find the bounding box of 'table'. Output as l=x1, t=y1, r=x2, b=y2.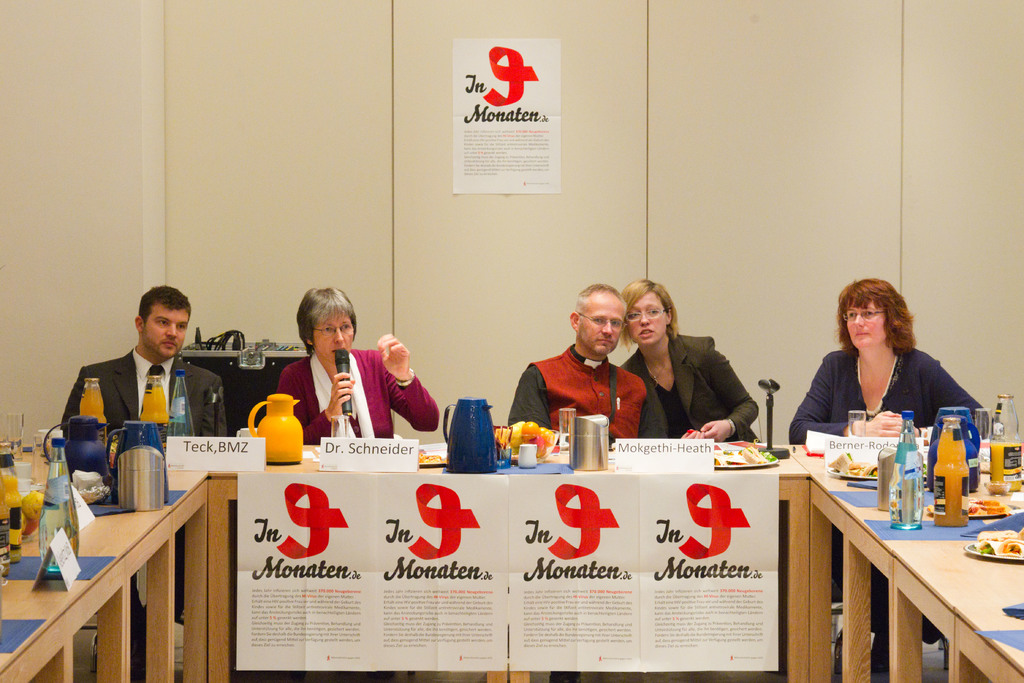
l=0, t=427, r=1023, b=682.
